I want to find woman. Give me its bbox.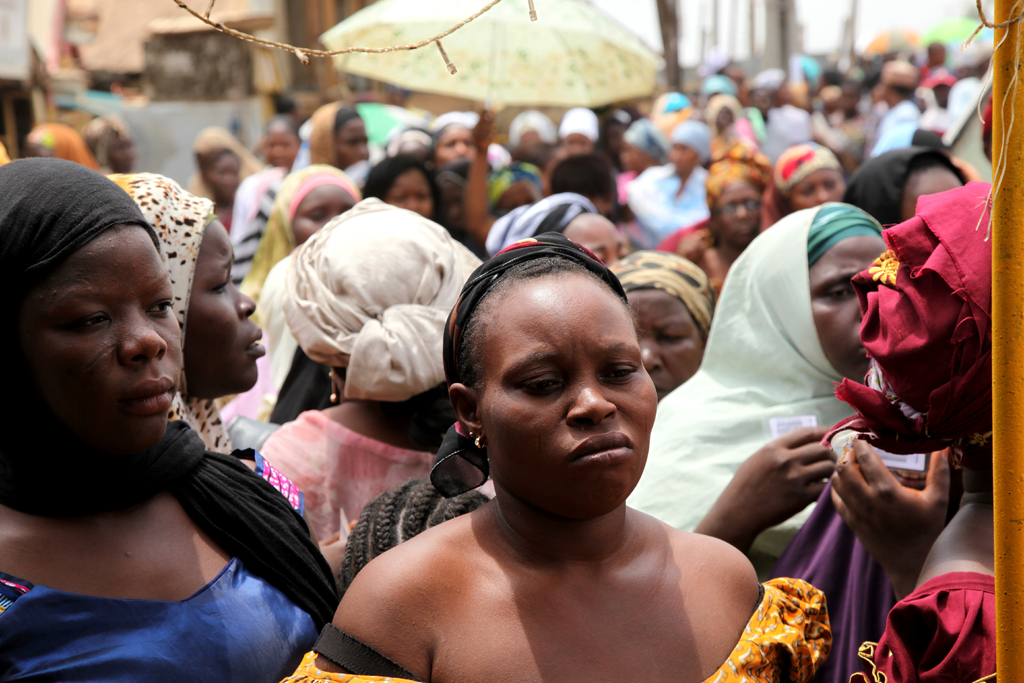
<box>1,154,352,682</box>.
